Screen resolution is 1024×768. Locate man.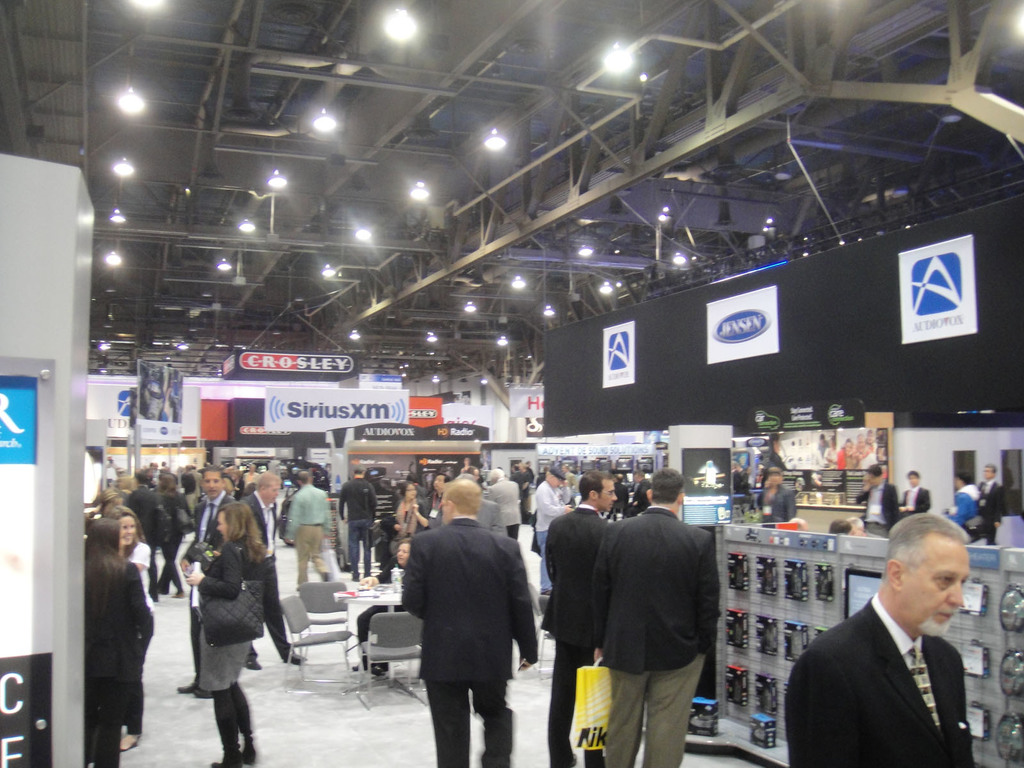
Rect(241, 472, 305, 671).
